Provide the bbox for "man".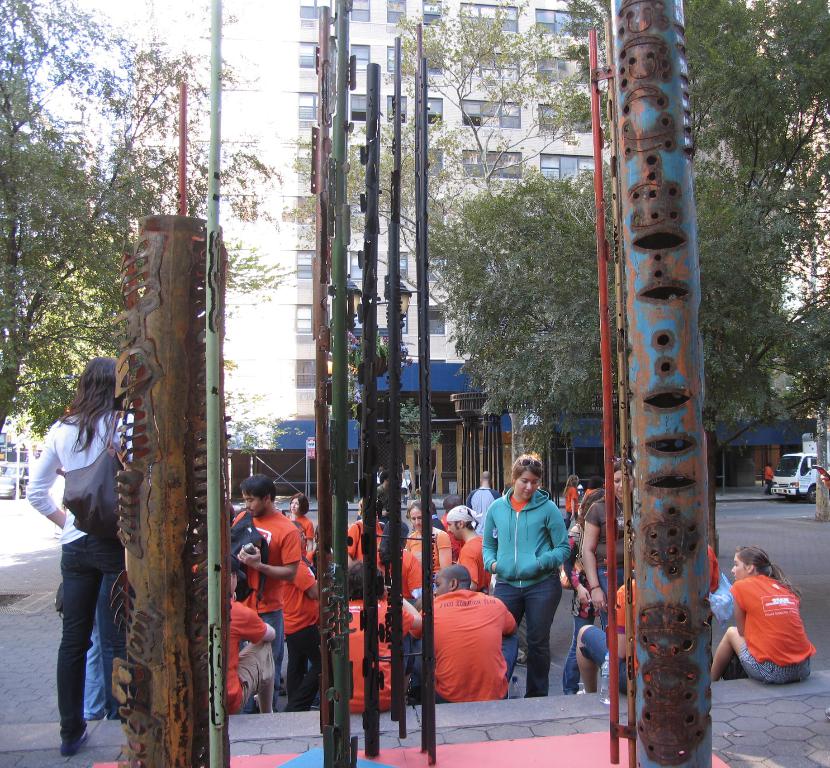
crop(223, 552, 276, 716).
